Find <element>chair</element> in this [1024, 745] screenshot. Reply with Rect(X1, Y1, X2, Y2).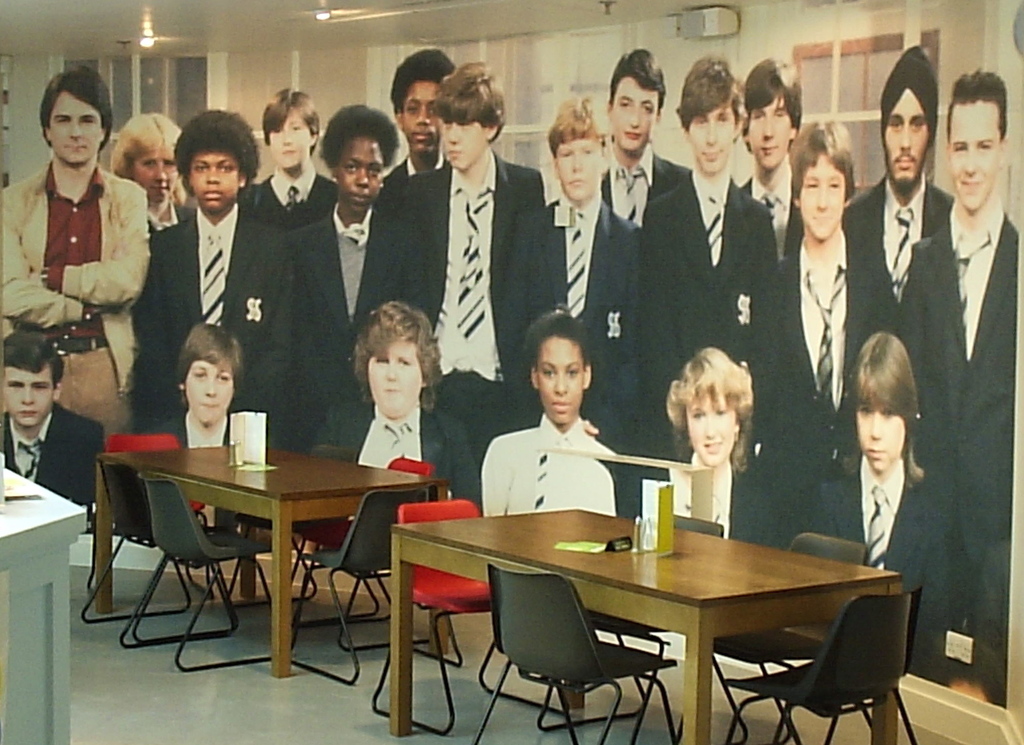
Rect(355, 491, 571, 727).
